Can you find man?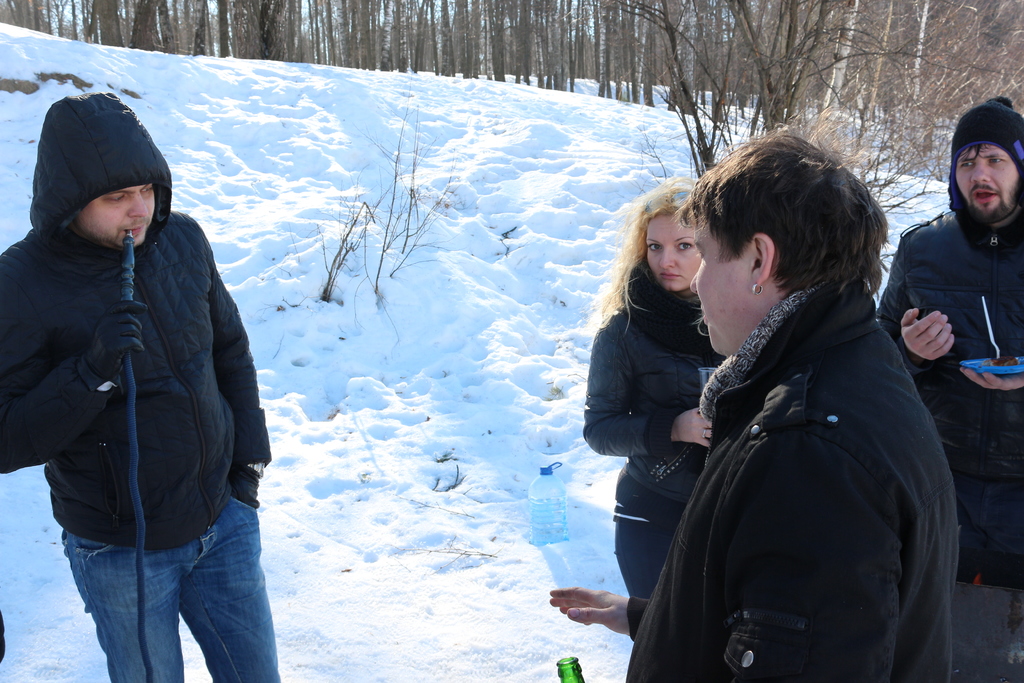
Yes, bounding box: {"left": 872, "top": 70, "right": 1023, "bottom": 592}.
